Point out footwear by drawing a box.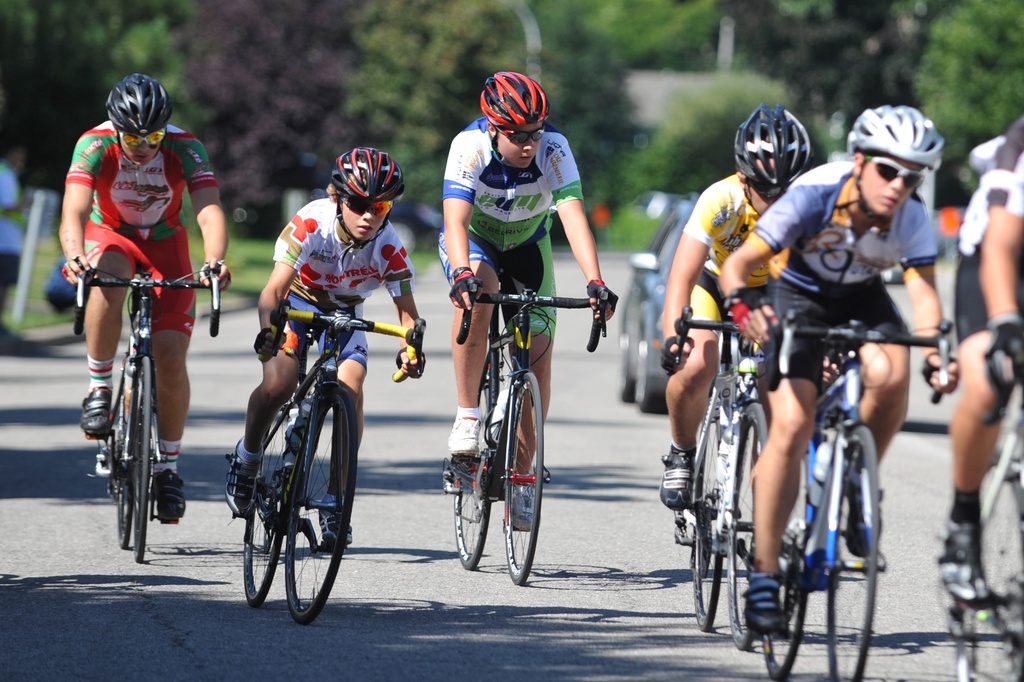
bbox=(220, 442, 263, 512).
